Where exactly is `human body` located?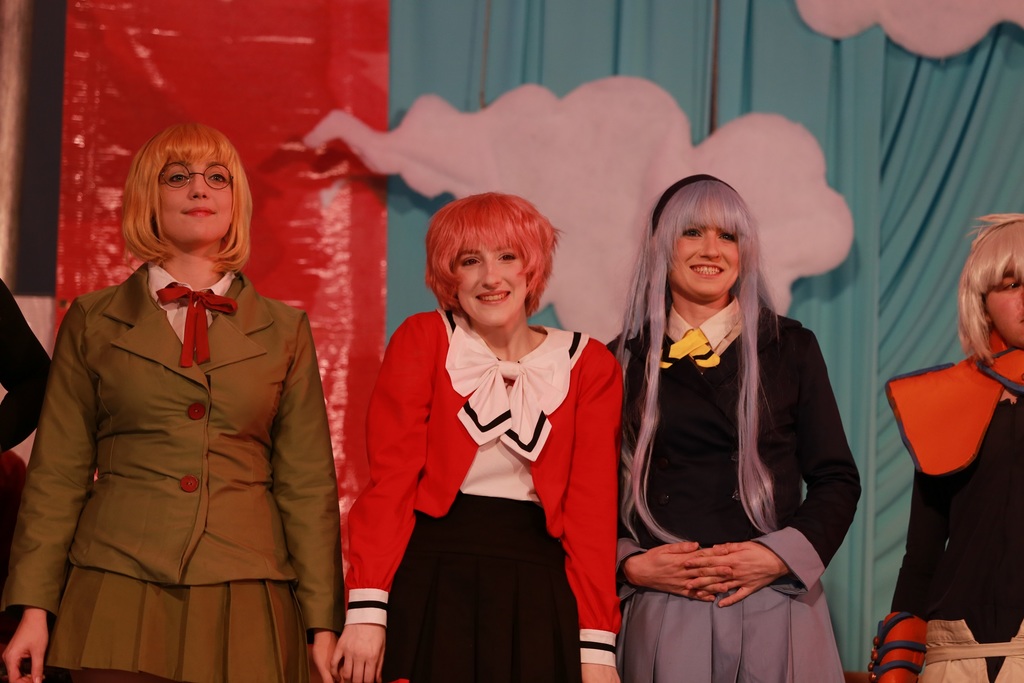
Its bounding box is Rect(11, 252, 340, 682).
